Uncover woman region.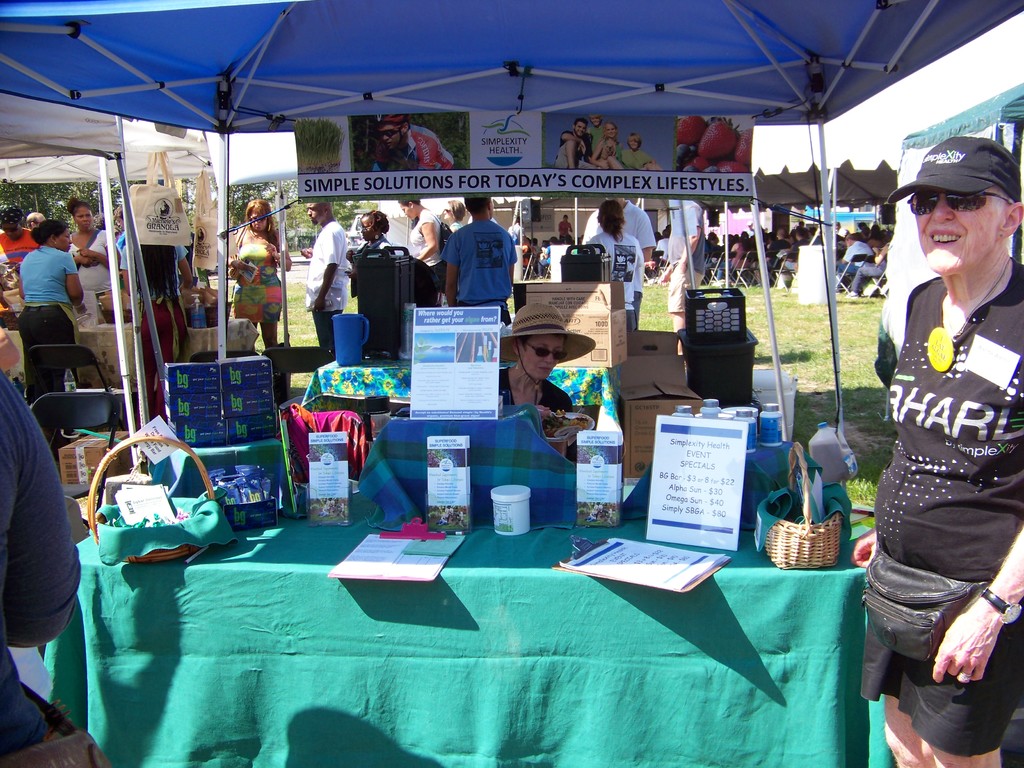
Uncovered: select_region(64, 197, 120, 312).
